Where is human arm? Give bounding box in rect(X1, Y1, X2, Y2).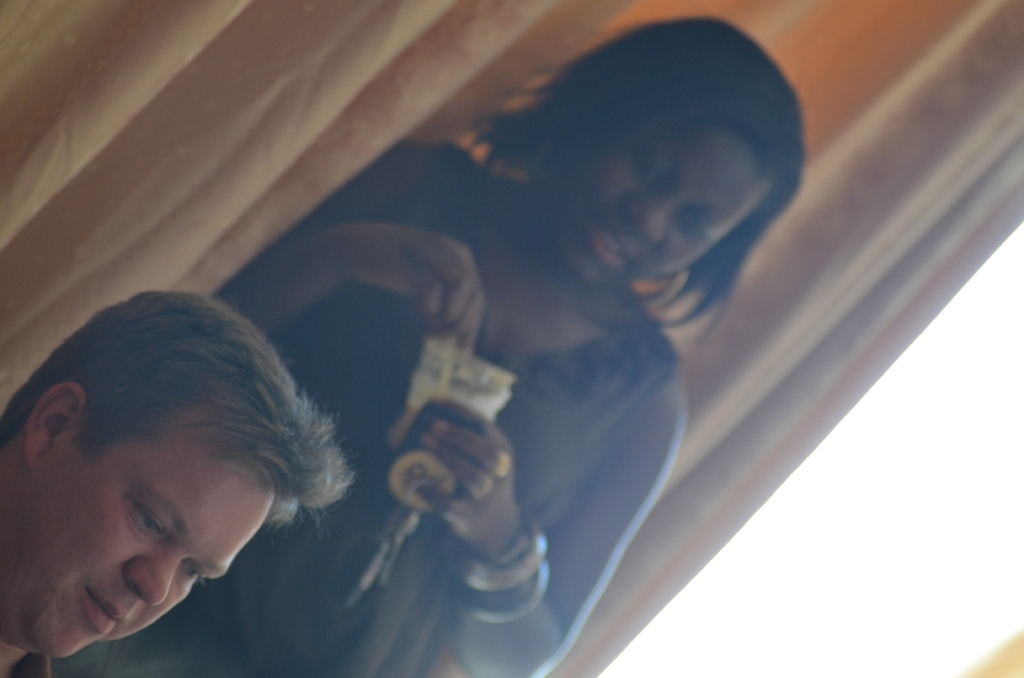
rect(217, 144, 476, 354).
